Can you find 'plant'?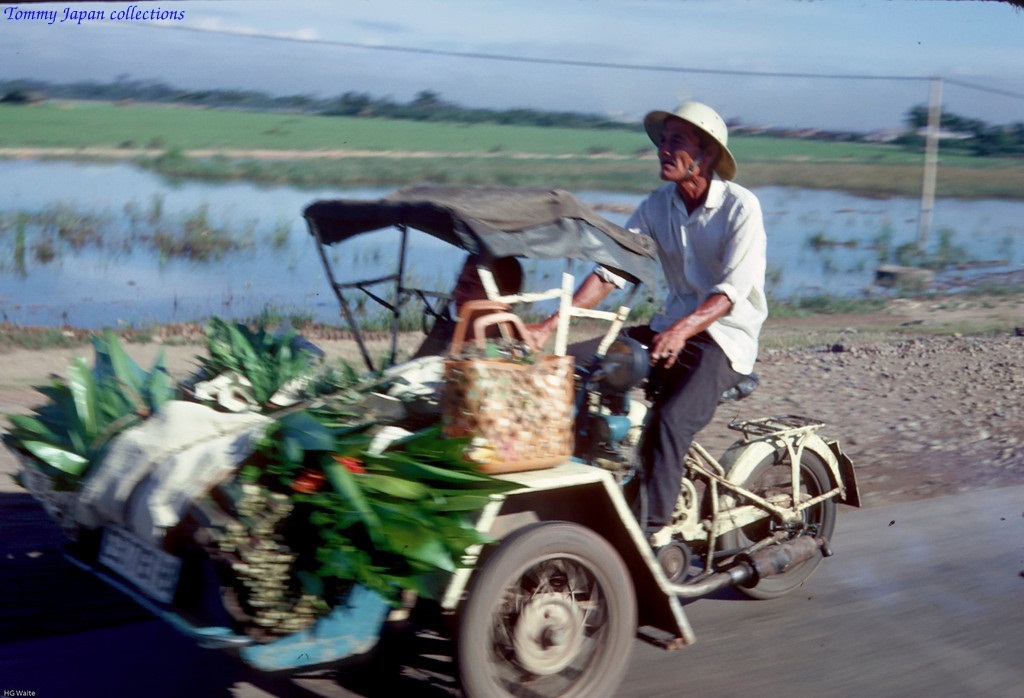
Yes, bounding box: x1=210 y1=316 x2=374 y2=413.
